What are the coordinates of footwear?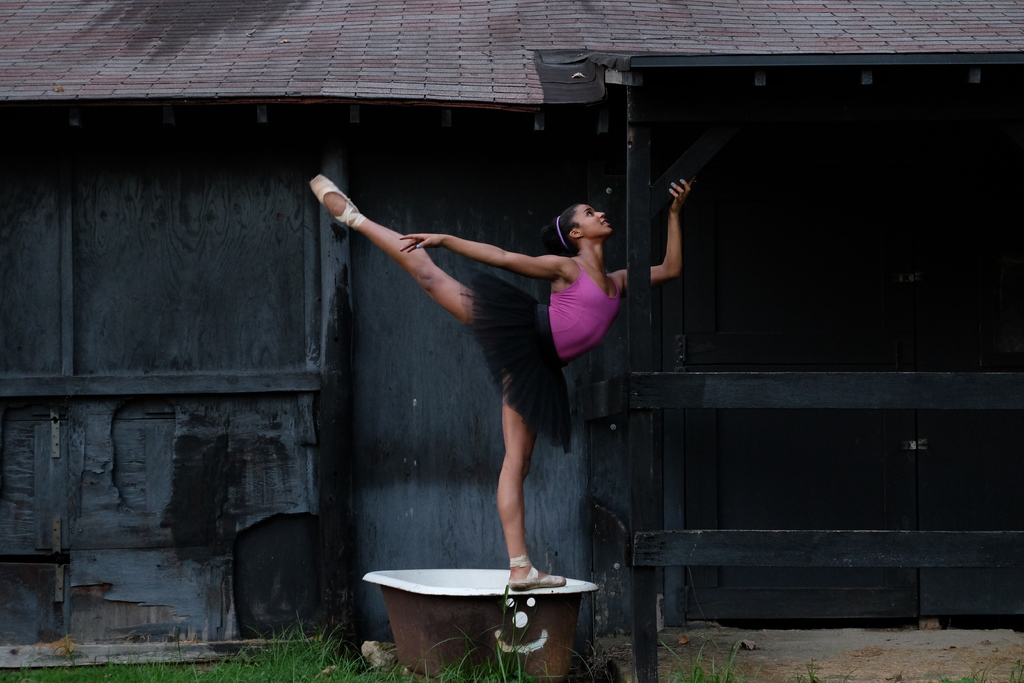
[308, 174, 365, 233].
